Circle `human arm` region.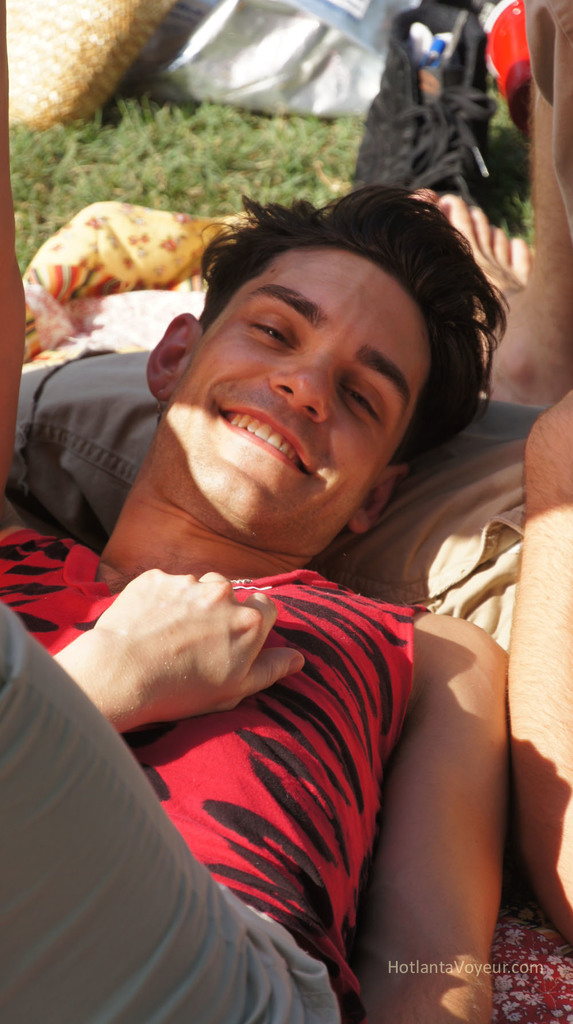
Region: region(524, 390, 572, 934).
